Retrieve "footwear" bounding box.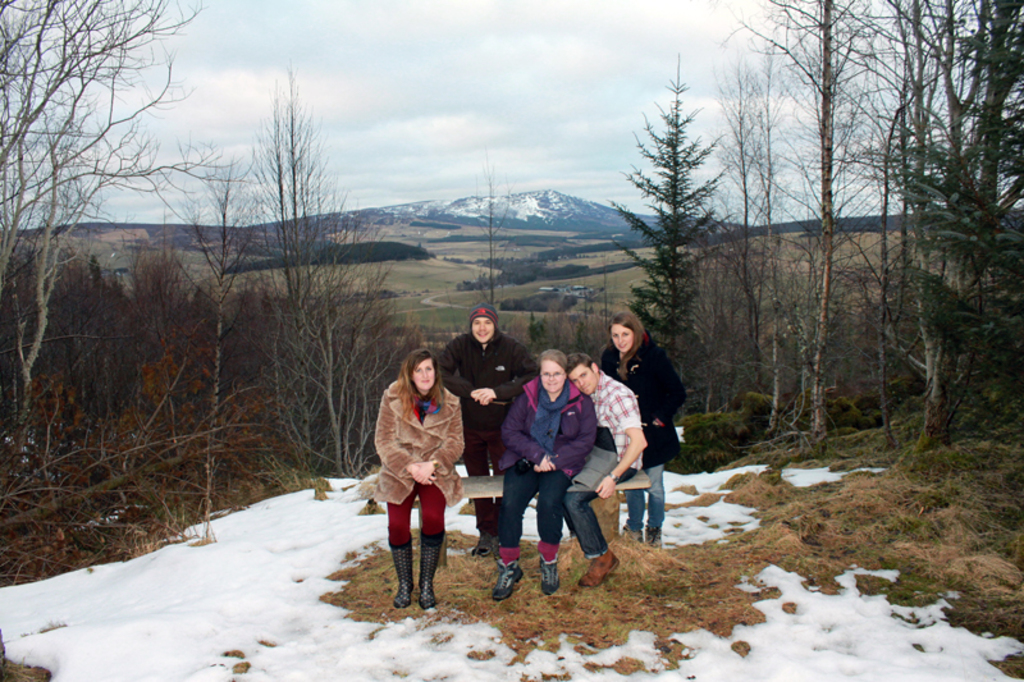
Bounding box: bbox=(389, 534, 417, 607).
